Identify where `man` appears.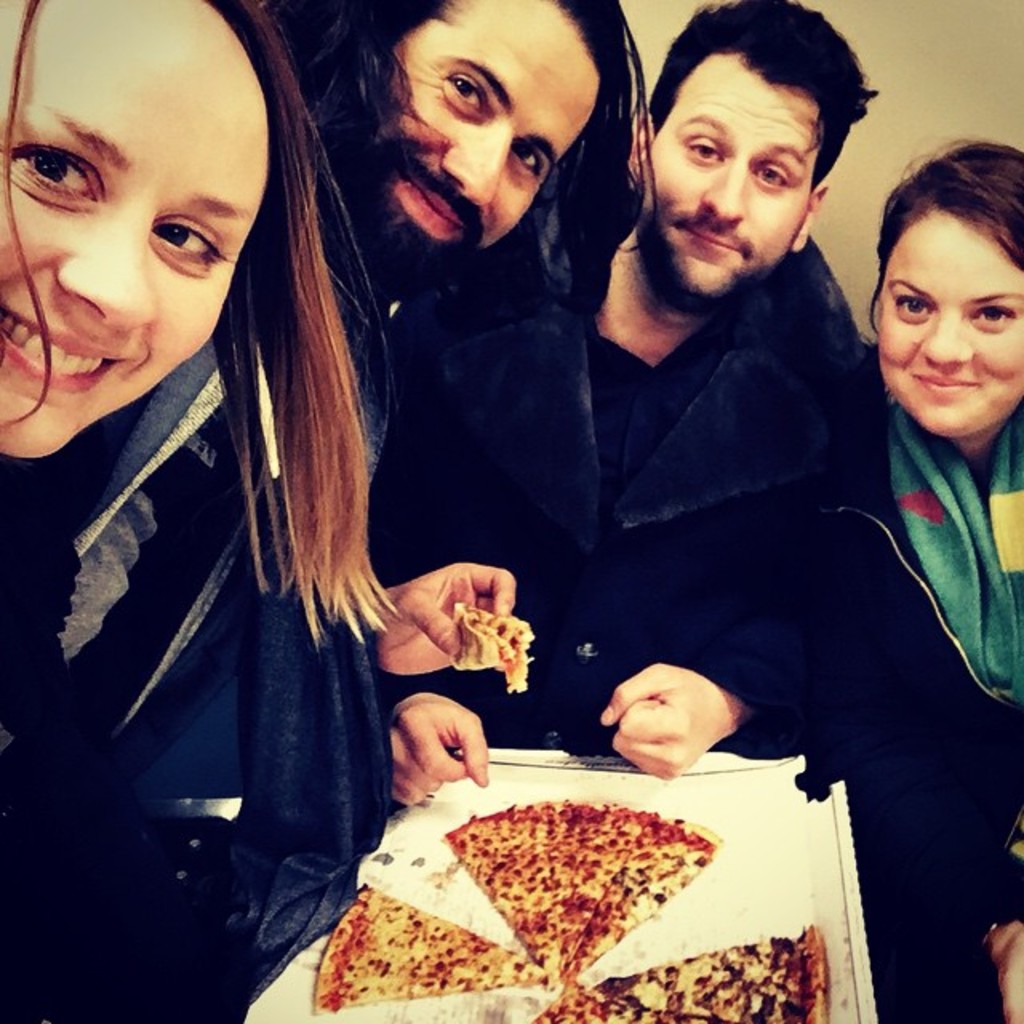
Appears at Rect(366, 0, 869, 808).
